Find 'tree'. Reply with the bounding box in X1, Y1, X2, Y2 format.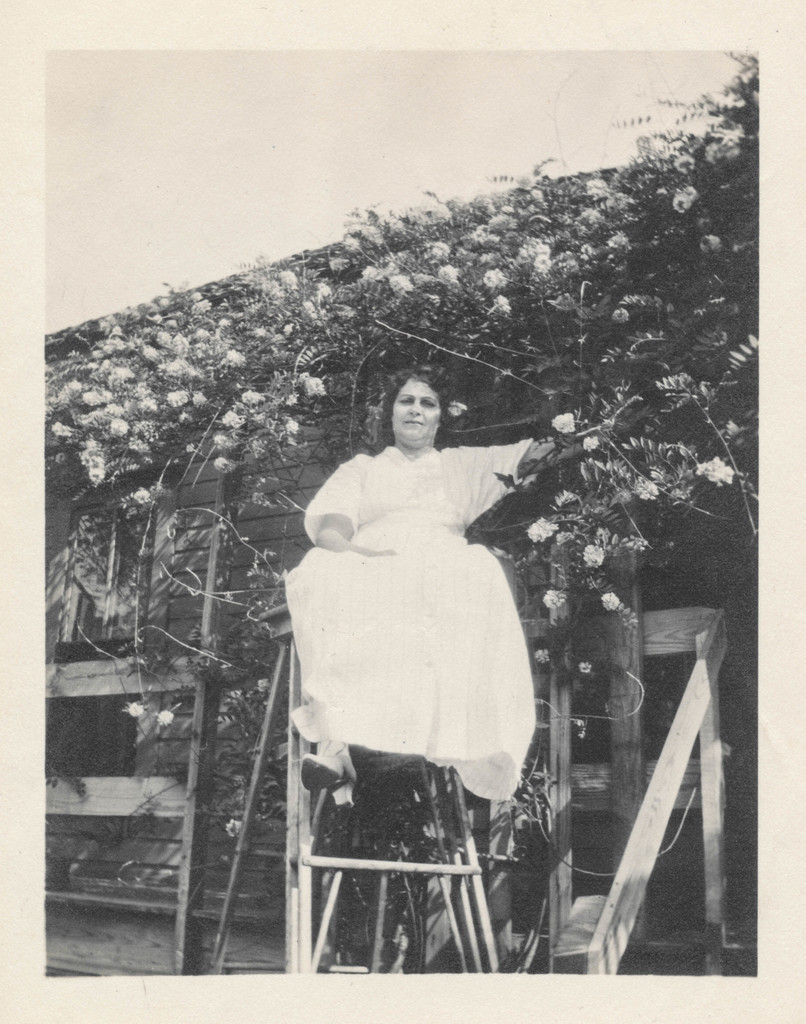
42, 45, 775, 955.
